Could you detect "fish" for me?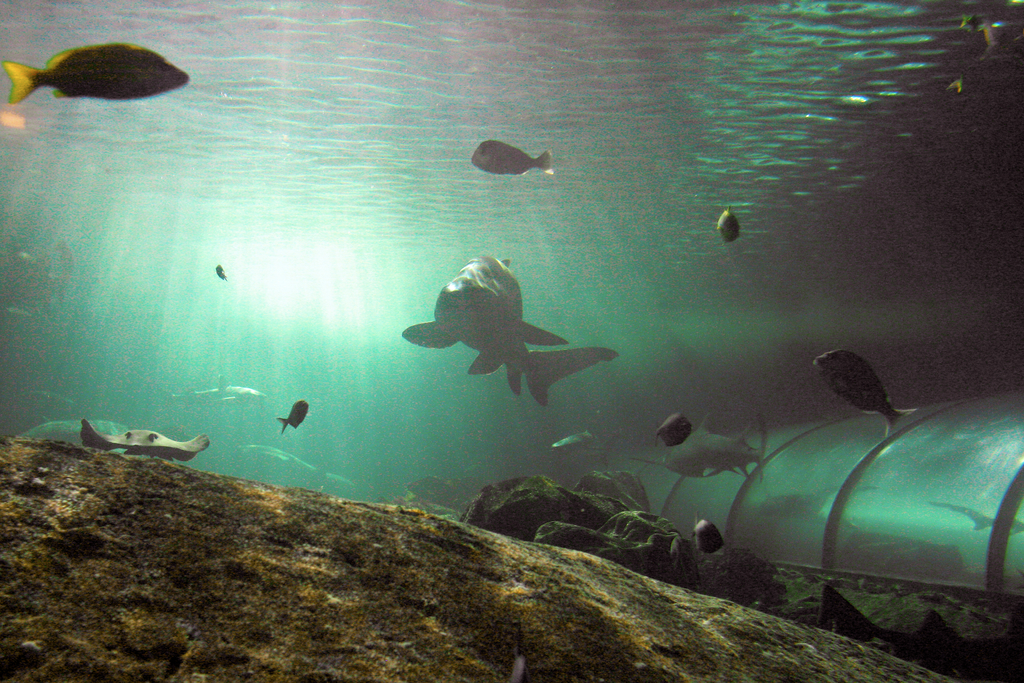
Detection result: pyautogui.locateOnScreen(157, 378, 264, 409).
